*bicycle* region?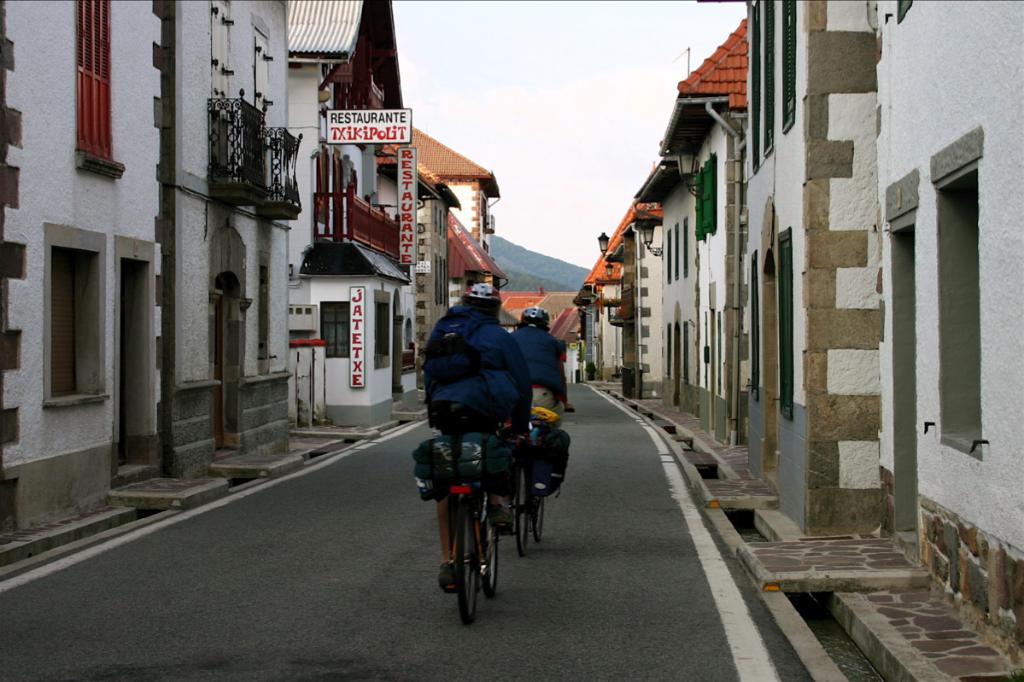
(x1=506, y1=405, x2=575, y2=559)
